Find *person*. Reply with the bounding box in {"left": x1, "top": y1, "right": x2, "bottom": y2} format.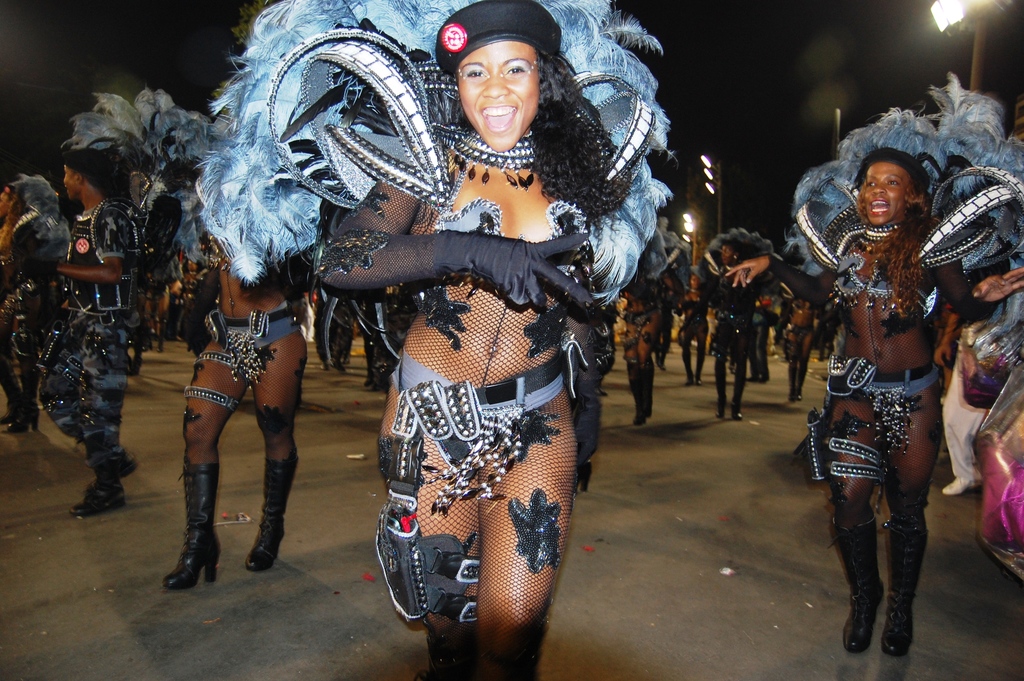
{"left": 660, "top": 242, "right": 706, "bottom": 388}.
